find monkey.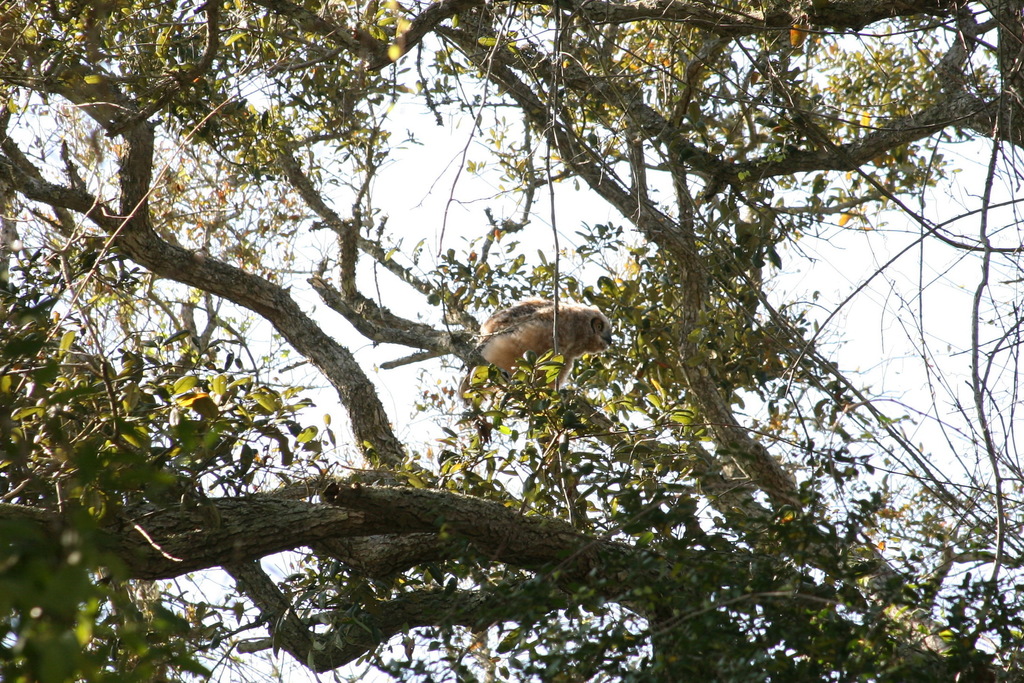
476,300,612,379.
